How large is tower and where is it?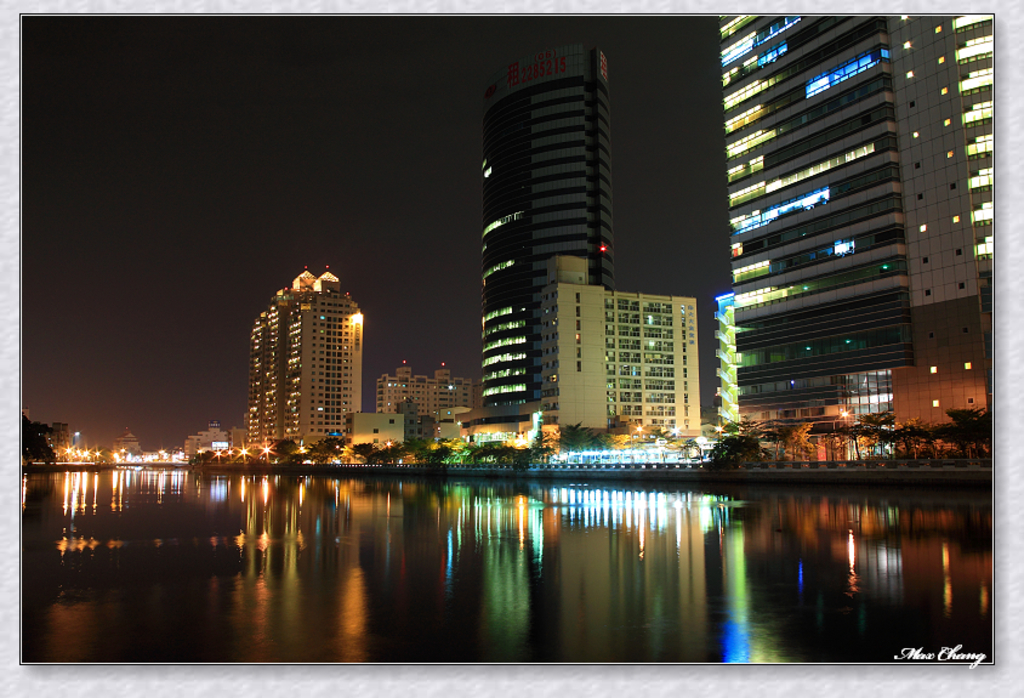
Bounding box: box(258, 267, 352, 442).
